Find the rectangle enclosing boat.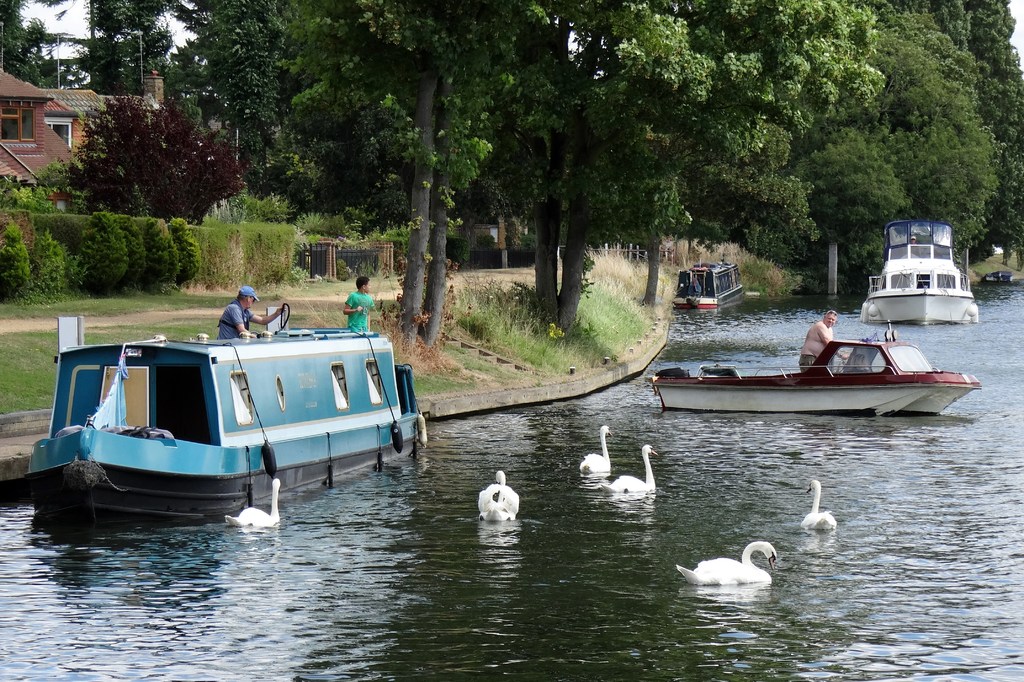
[850, 204, 981, 326].
